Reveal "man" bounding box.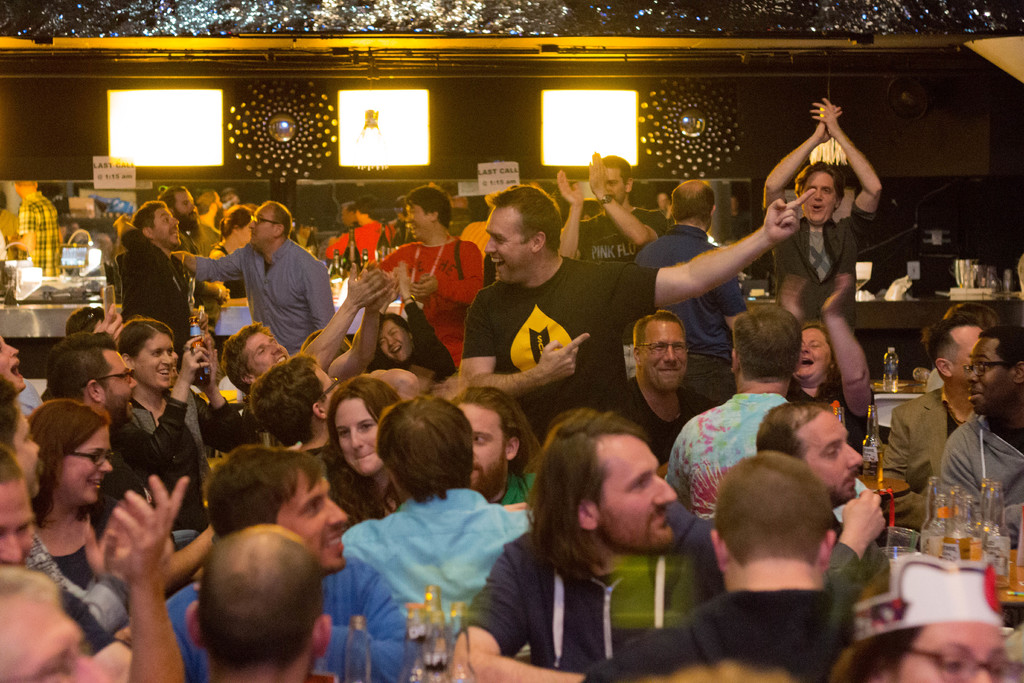
Revealed: bbox=[451, 183, 812, 486].
